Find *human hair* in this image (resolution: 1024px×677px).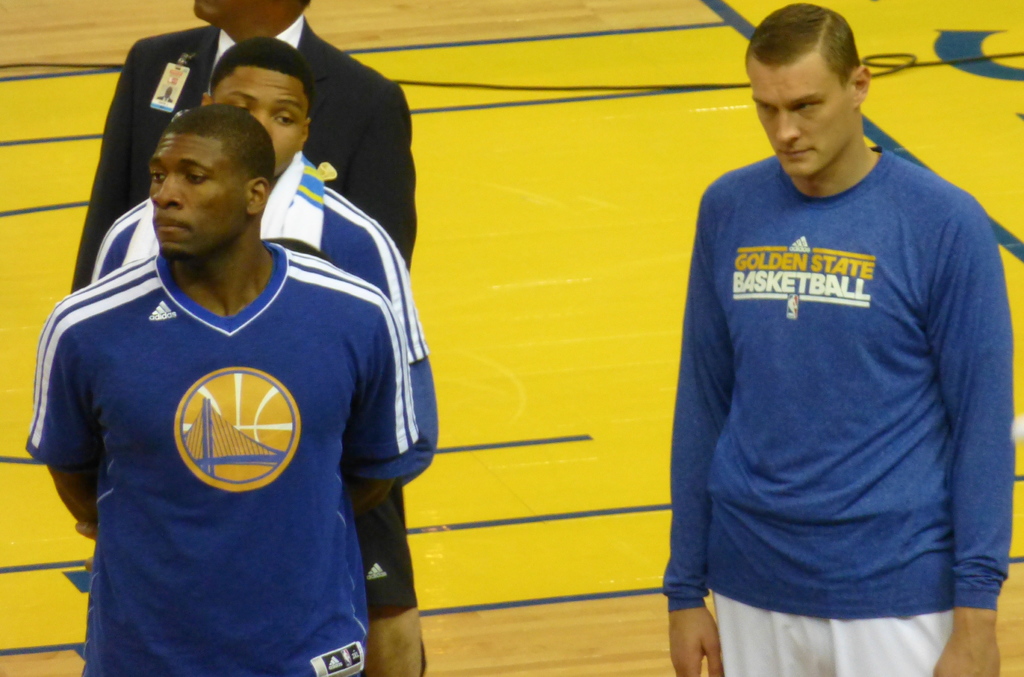
box(298, 0, 312, 10).
